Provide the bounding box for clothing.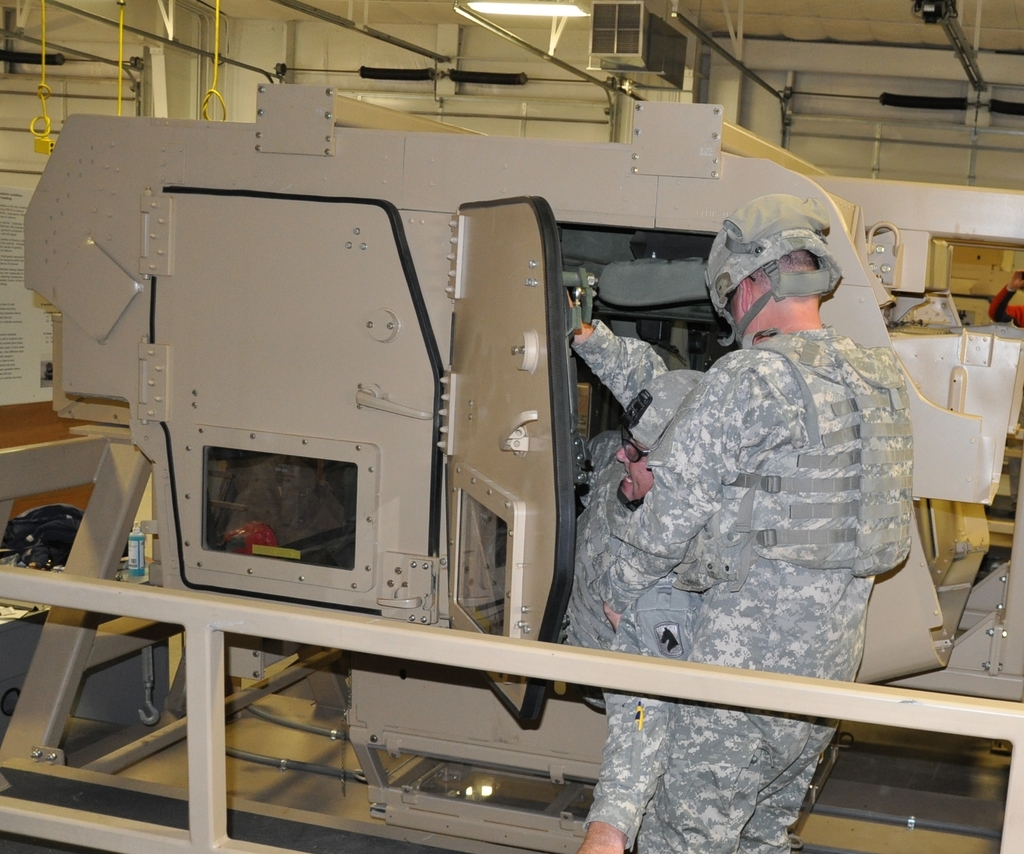
left=572, top=423, right=696, bottom=831.
